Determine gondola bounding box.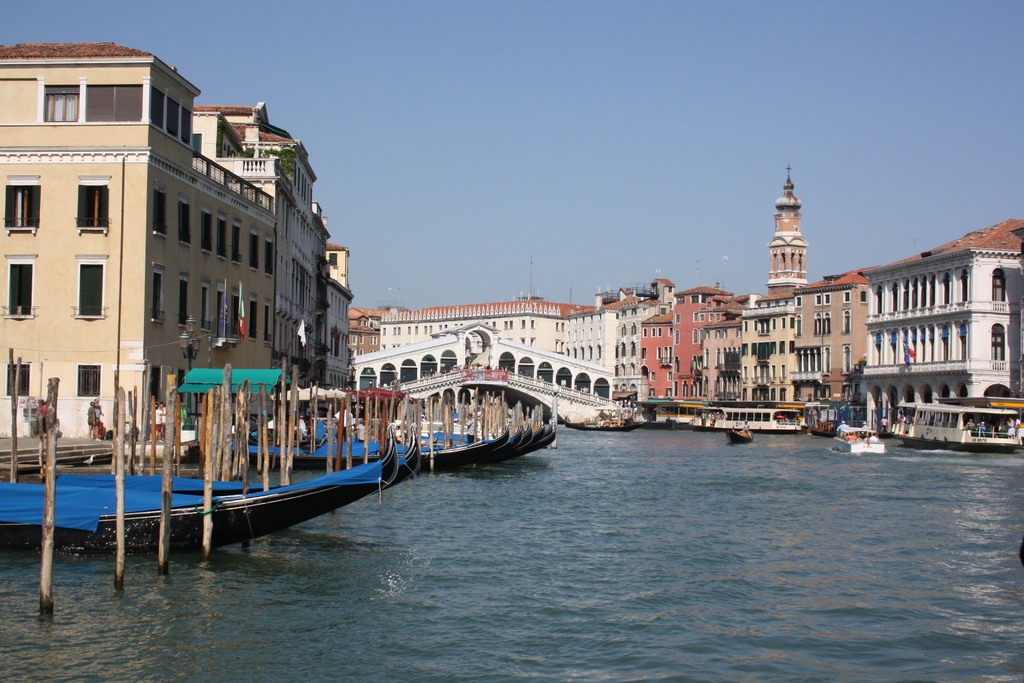
Determined: 808/424/899/439.
